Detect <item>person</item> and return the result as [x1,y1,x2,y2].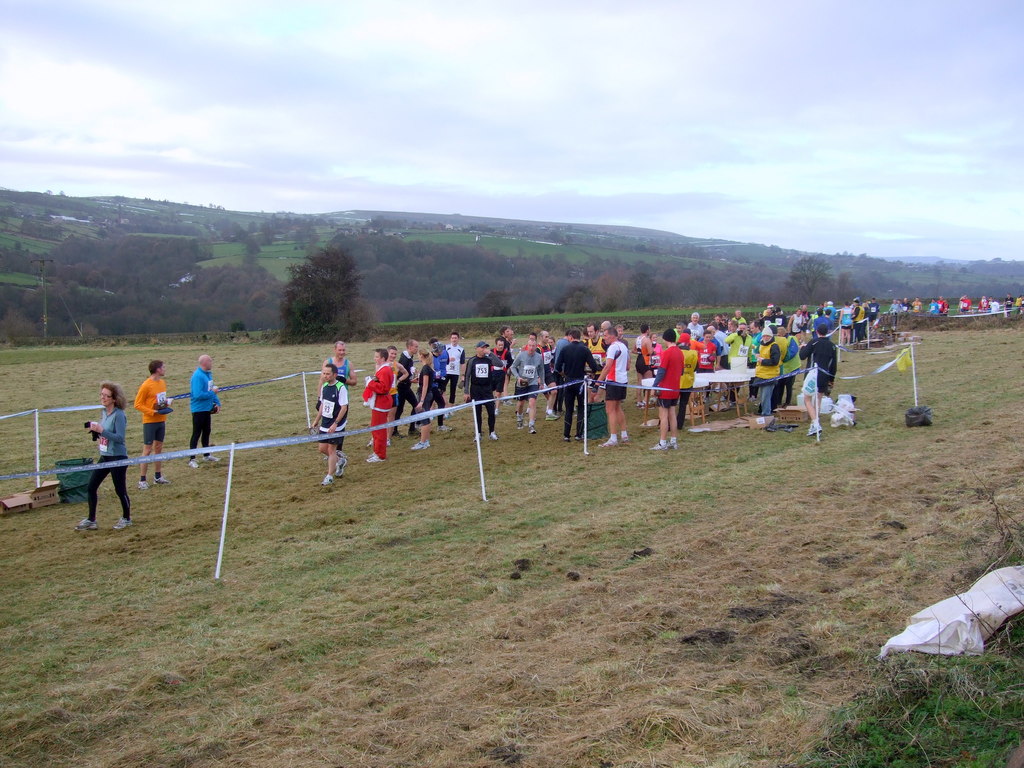
[781,319,797,408].
